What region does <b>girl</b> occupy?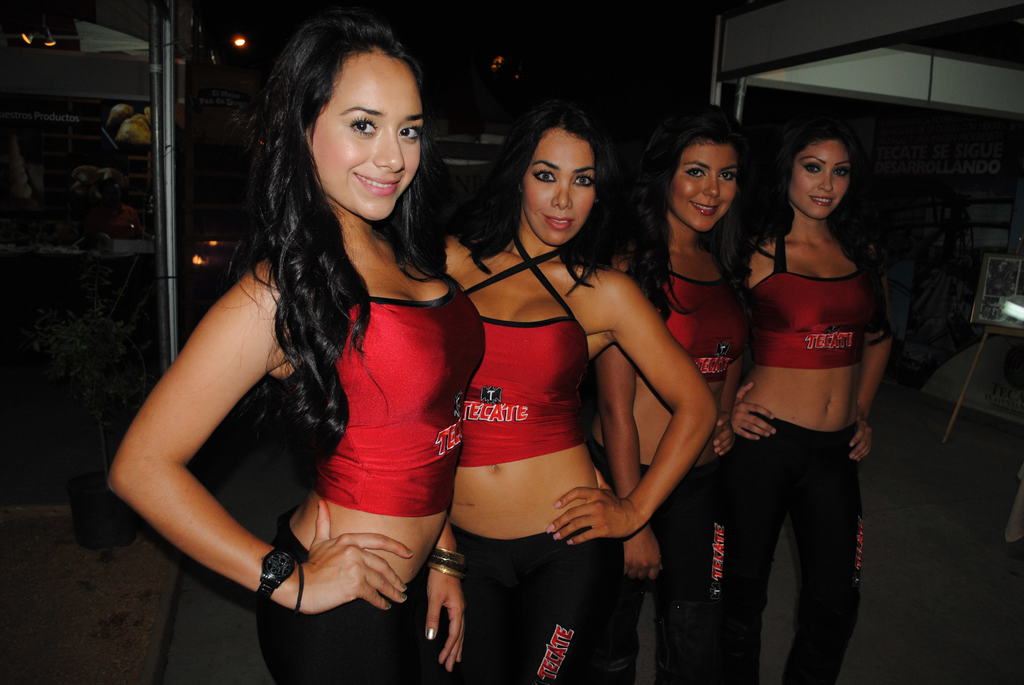
733,116,895,684.
